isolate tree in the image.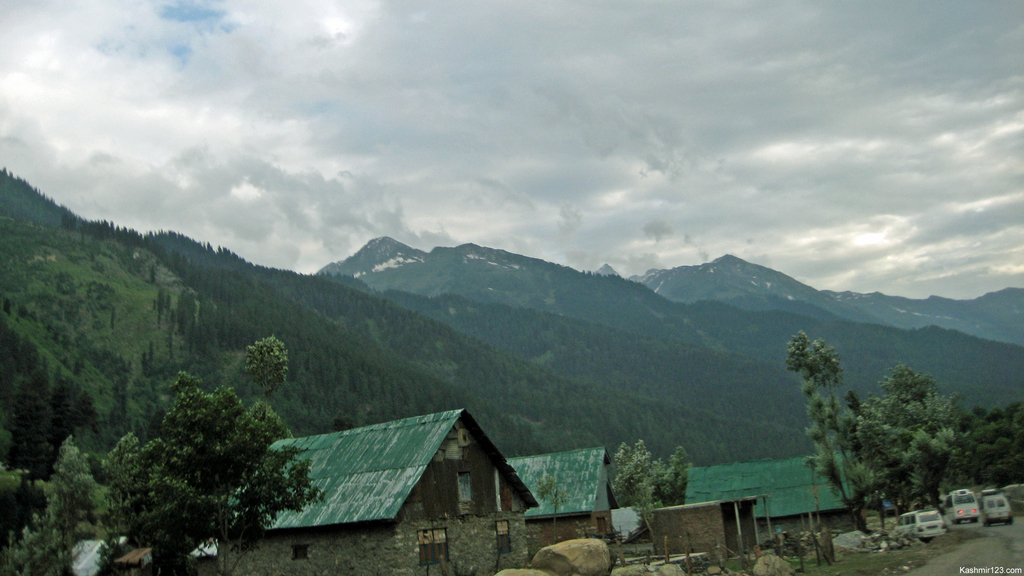
Isolated region: 898,426,956,515.
